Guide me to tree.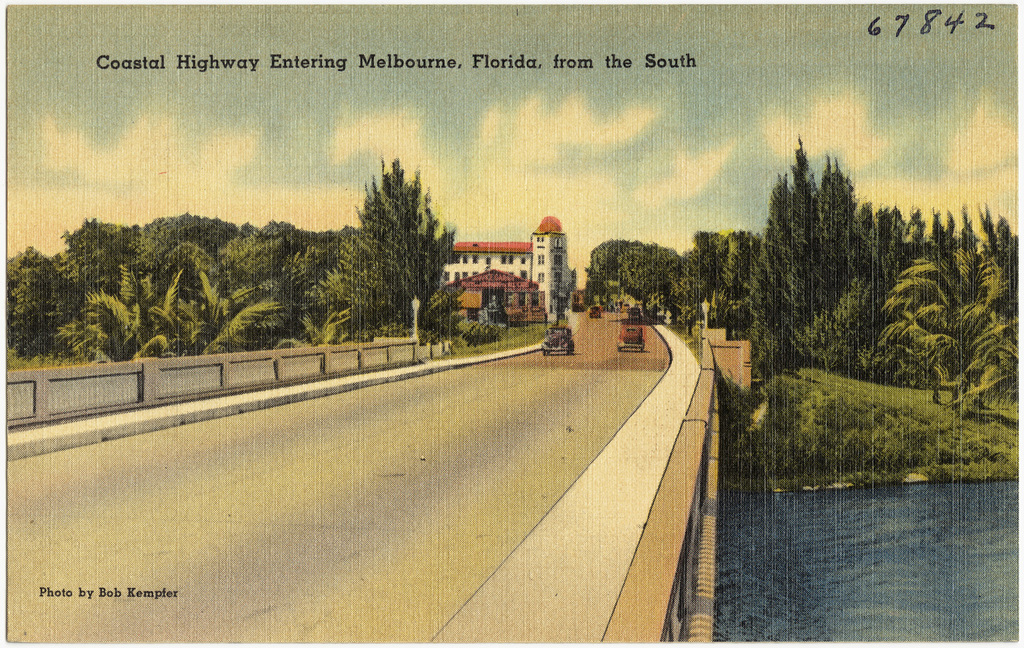
Guidance: select_region(582, 234, 685, 304).
